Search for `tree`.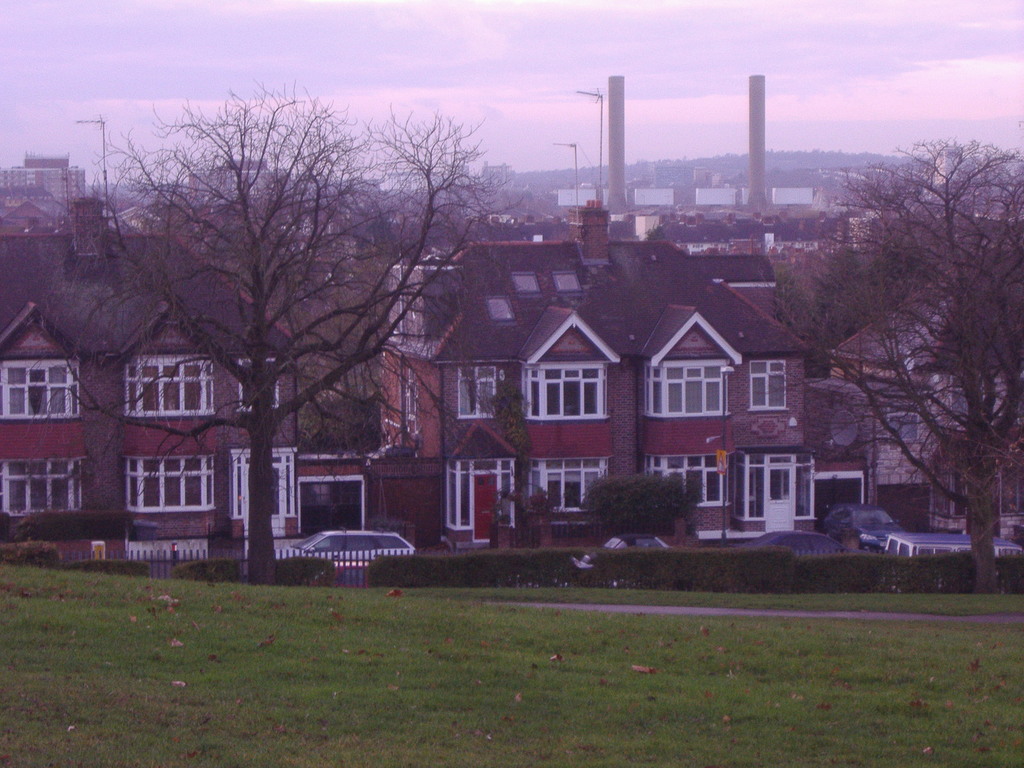
Found at bbox(774, 135, 1023, 589).
